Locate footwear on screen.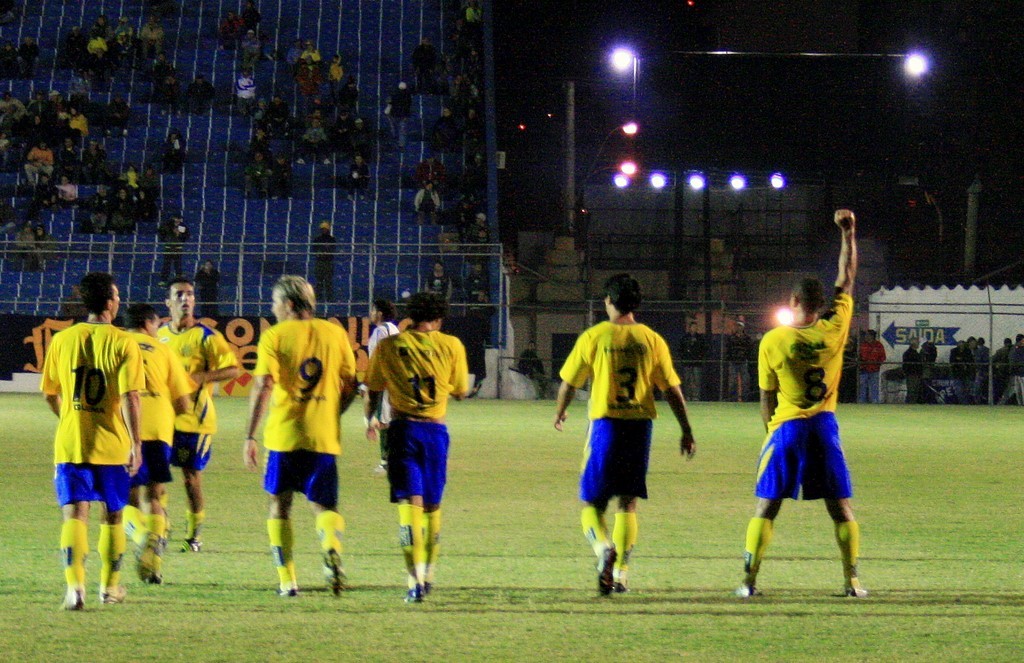
On screen at 738, 580, 759, 603.
